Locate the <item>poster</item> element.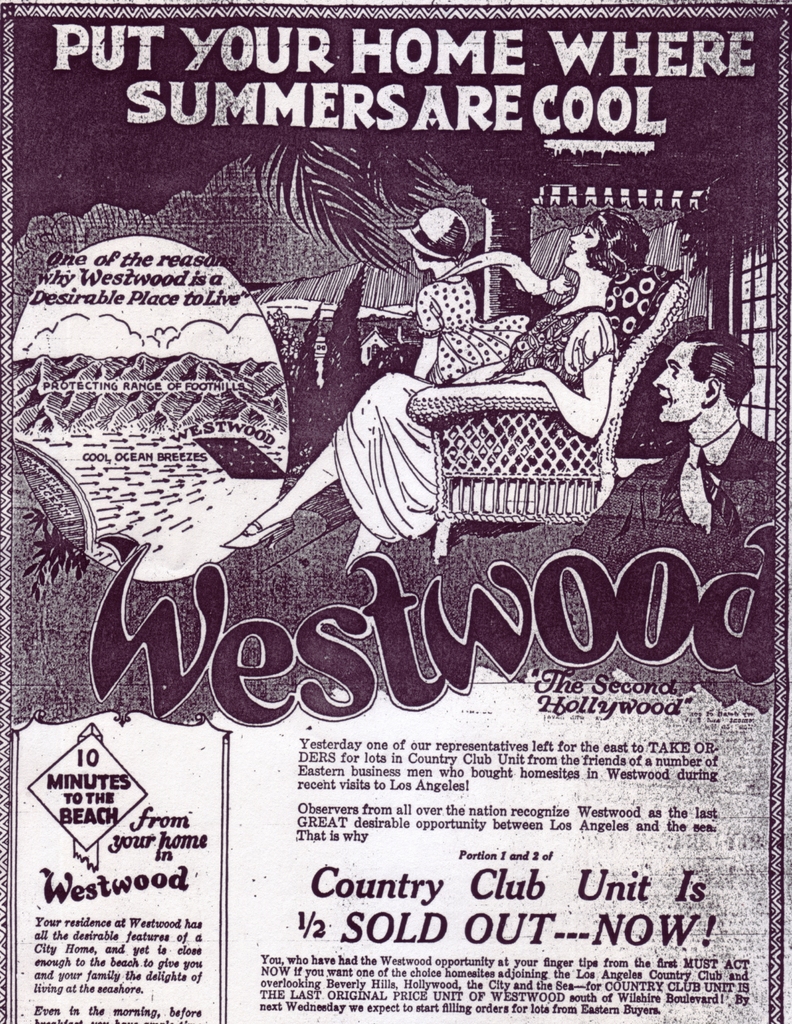
Element bbox: (0,0,791,1023).
